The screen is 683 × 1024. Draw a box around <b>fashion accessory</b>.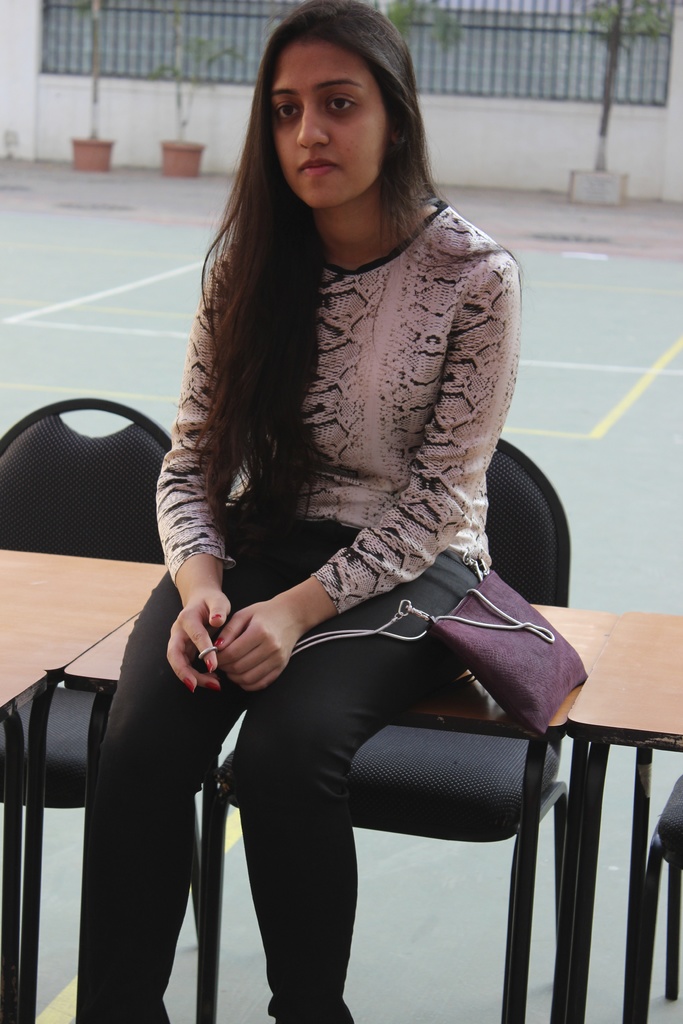
detection(185, 677, 194, 686).
